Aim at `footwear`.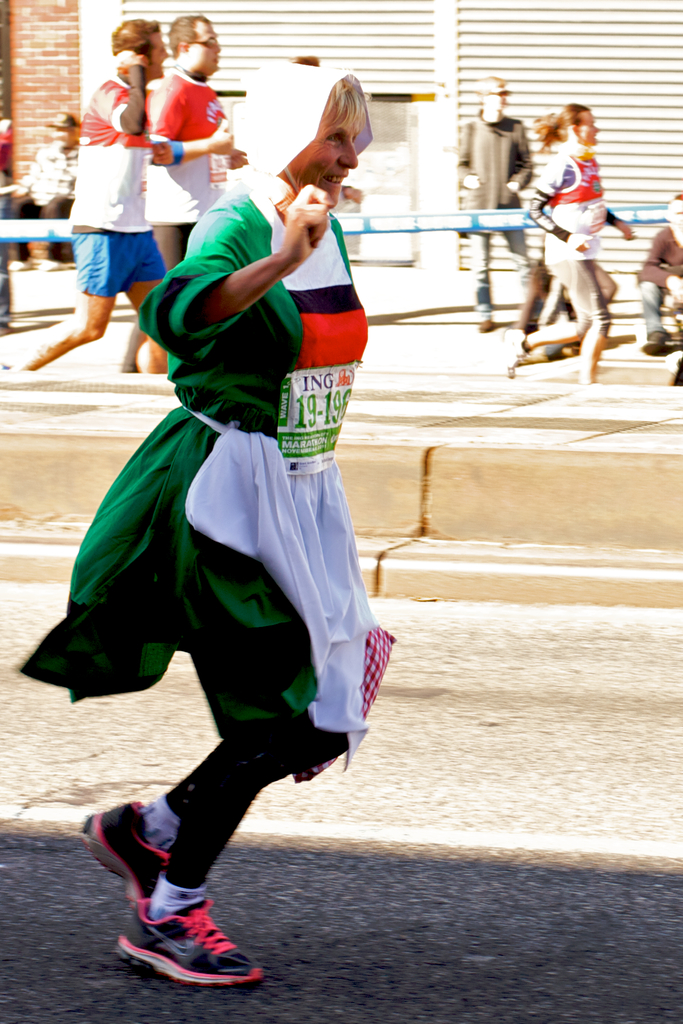
Aimed at box(636, 330, 670, 358).
